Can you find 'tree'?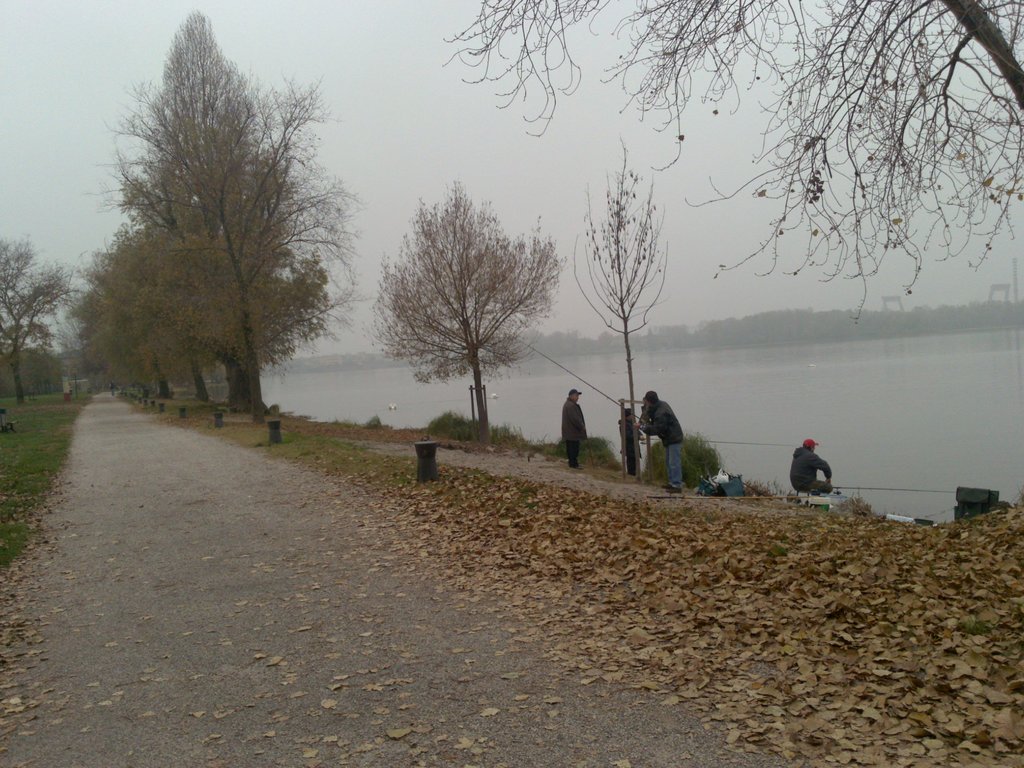
Yes, bounding box: 575,147,675,477.
